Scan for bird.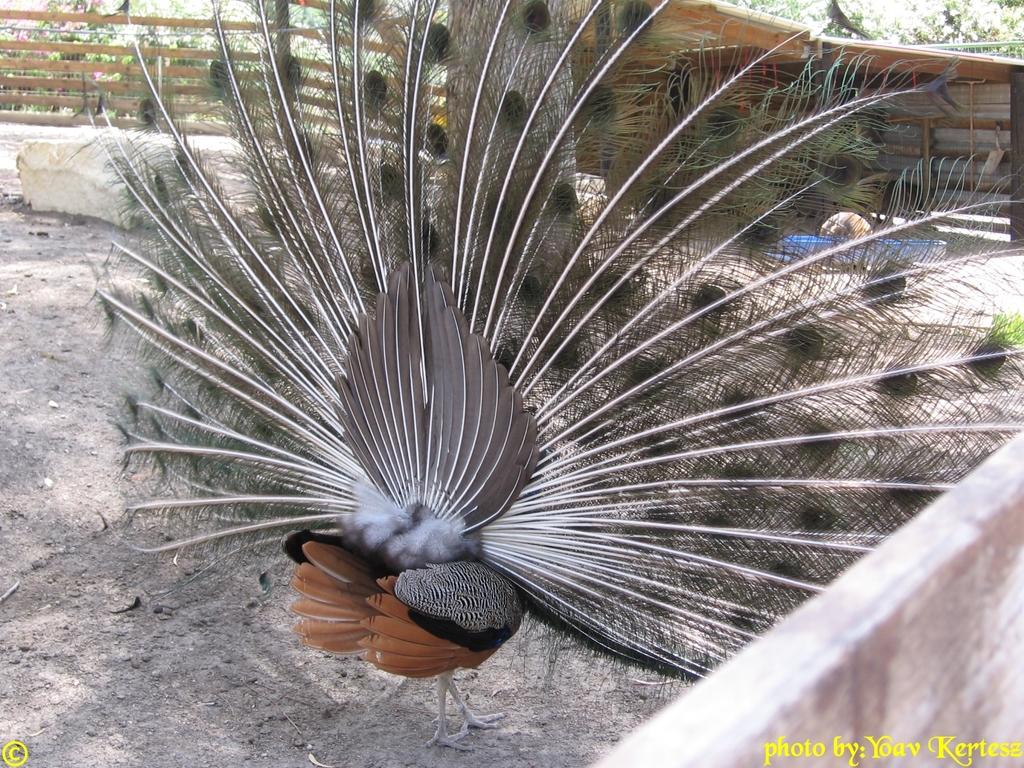
Scan result: bbox(107, 49, 954, 673).
